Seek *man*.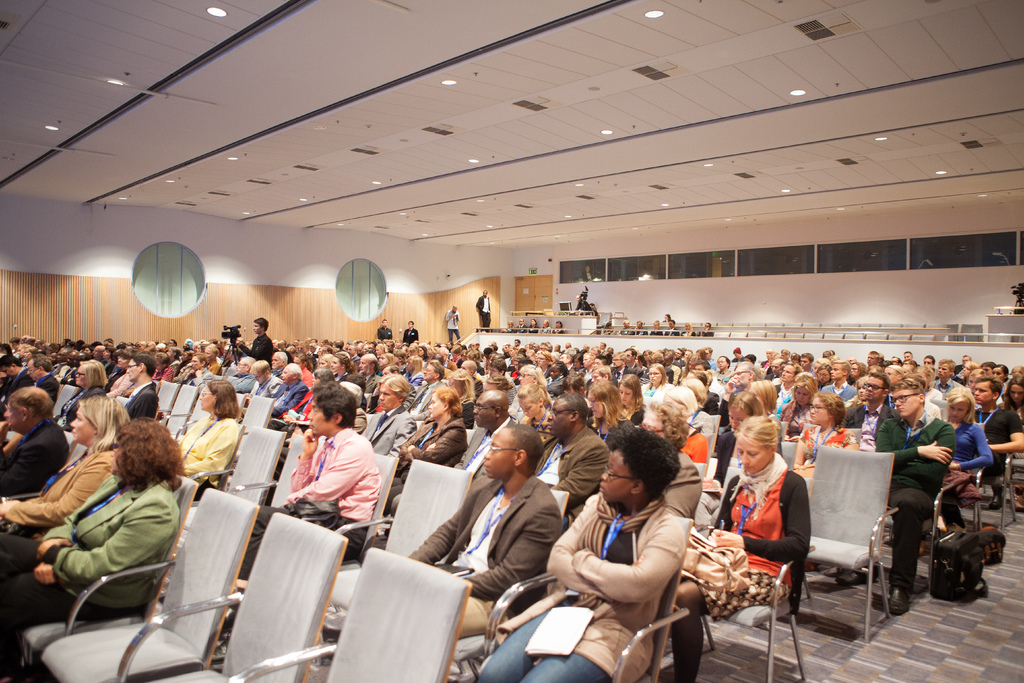
379 319 392 344.
